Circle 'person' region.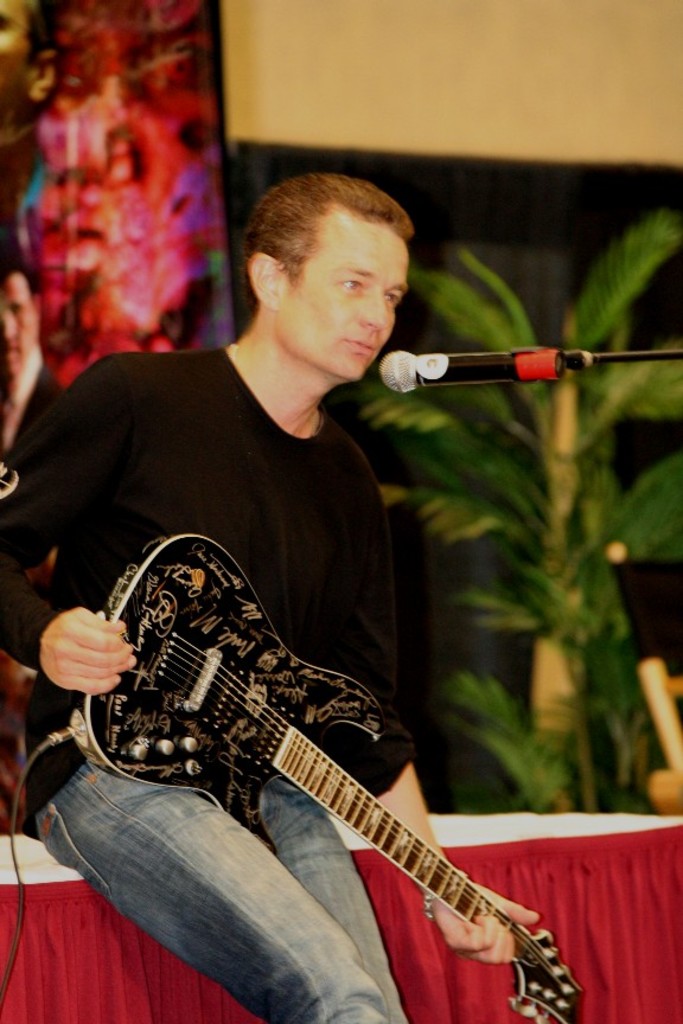
Region: (0,0,64,236).
